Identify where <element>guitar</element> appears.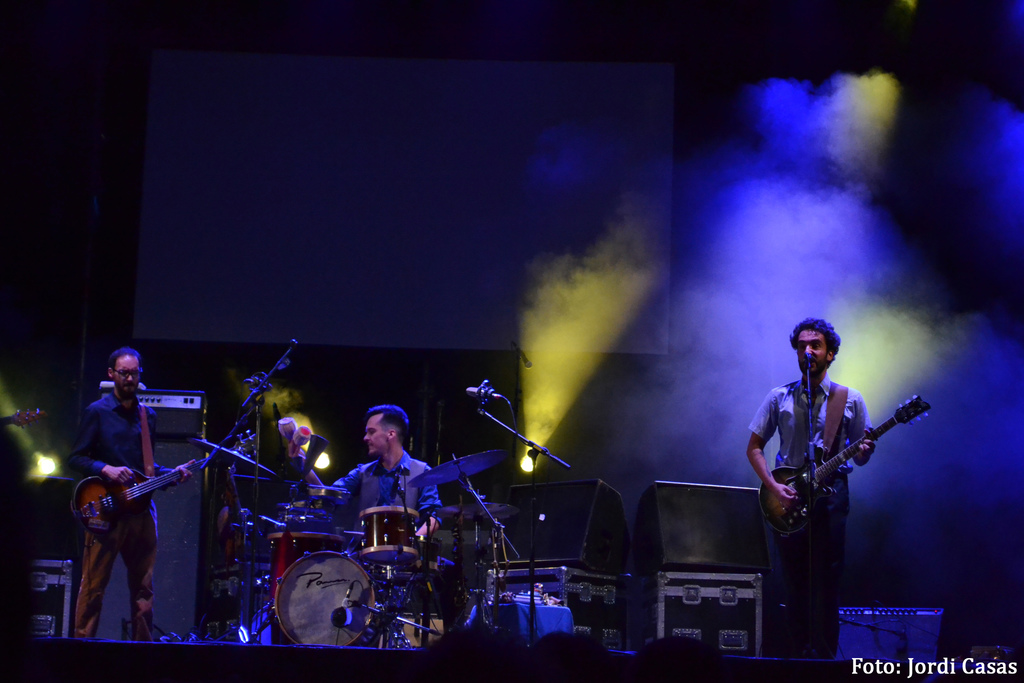
Appears at [762, 394, 931, 545].
